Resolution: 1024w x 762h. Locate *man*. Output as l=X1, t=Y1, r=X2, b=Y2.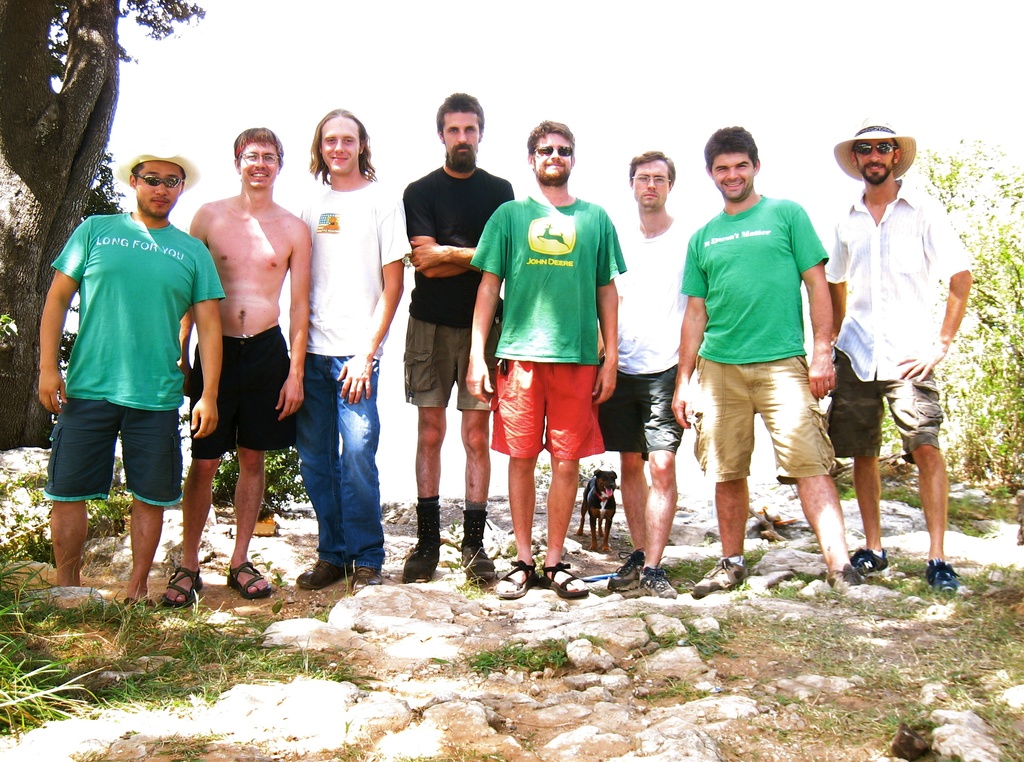
l=401, t=95, r=515, b=583.
